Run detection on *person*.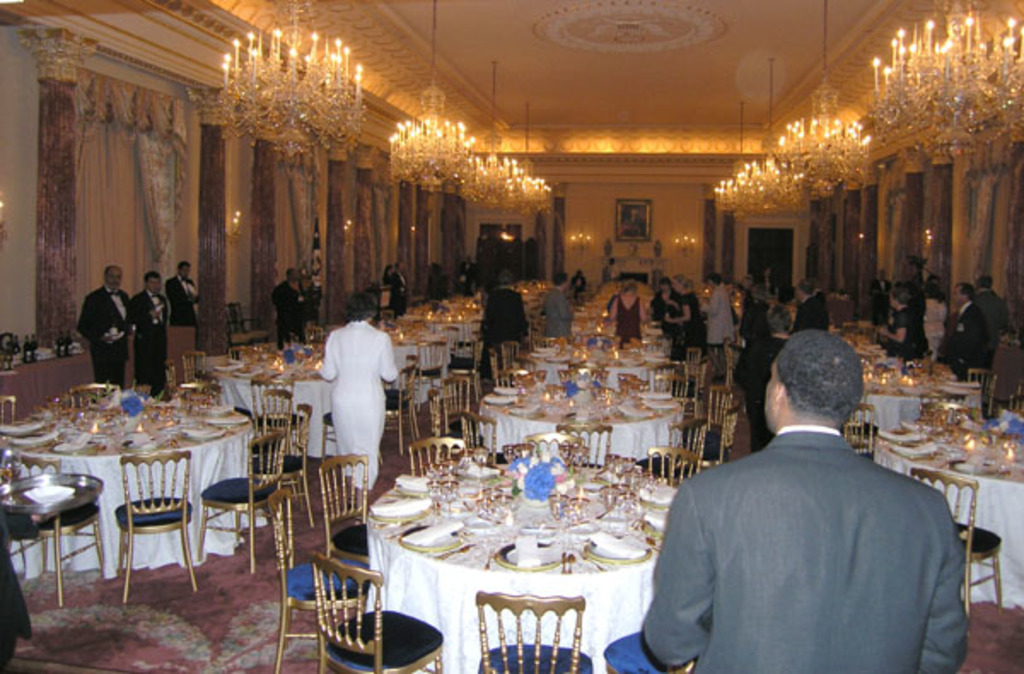
Result: pyautogui.locateOnScreen(737, 275, 777, 382).
